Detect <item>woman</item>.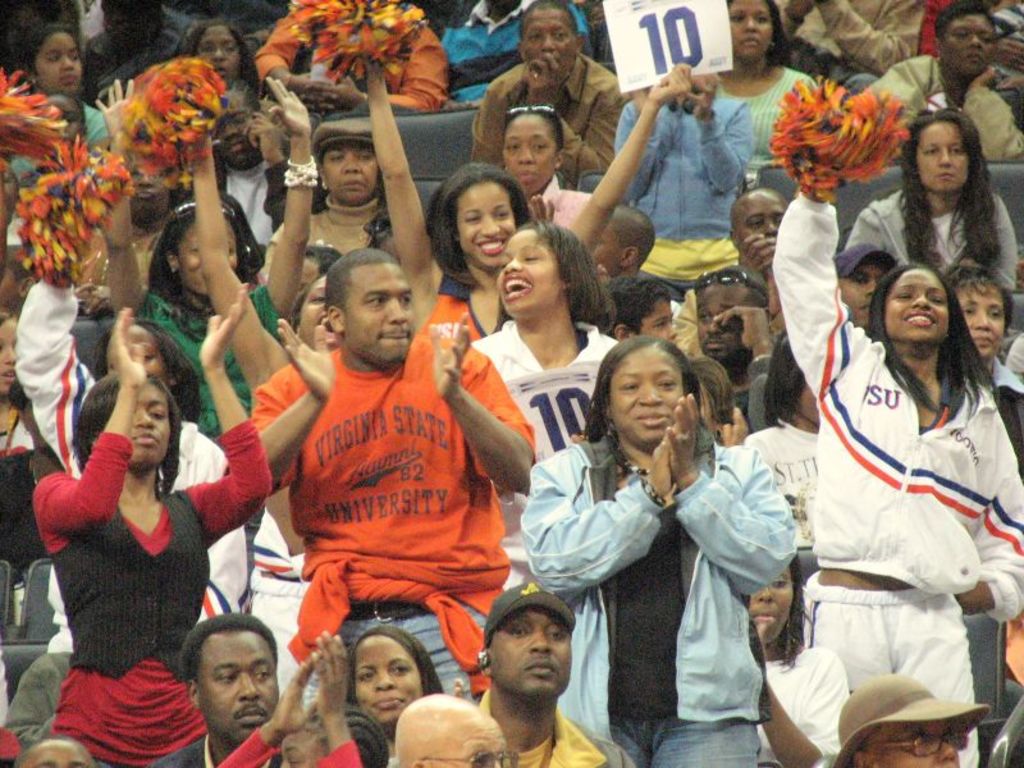
Detected at locate(472, 220, 621, 588).
